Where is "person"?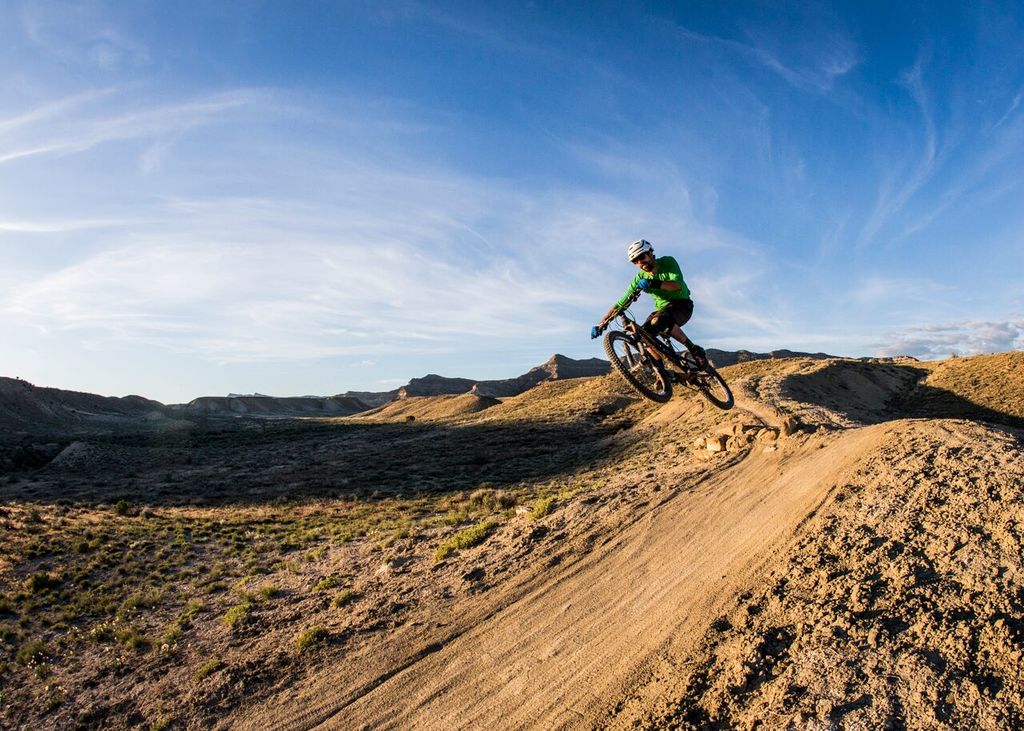
locate(611, 236, 698, 384).
